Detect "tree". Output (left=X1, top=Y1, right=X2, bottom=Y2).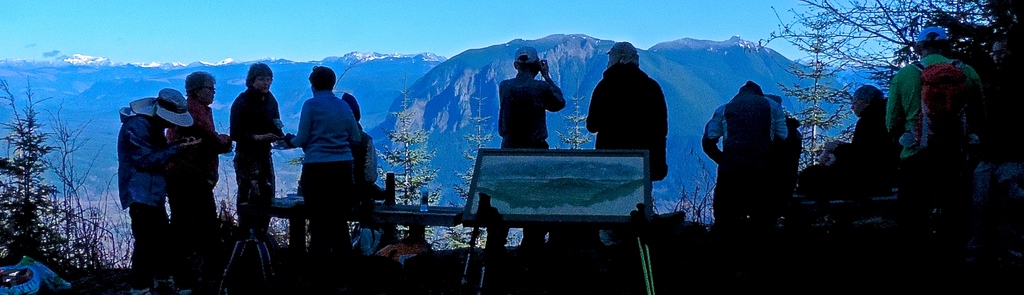
(left=442, top=74, right=496, bottom=248).
